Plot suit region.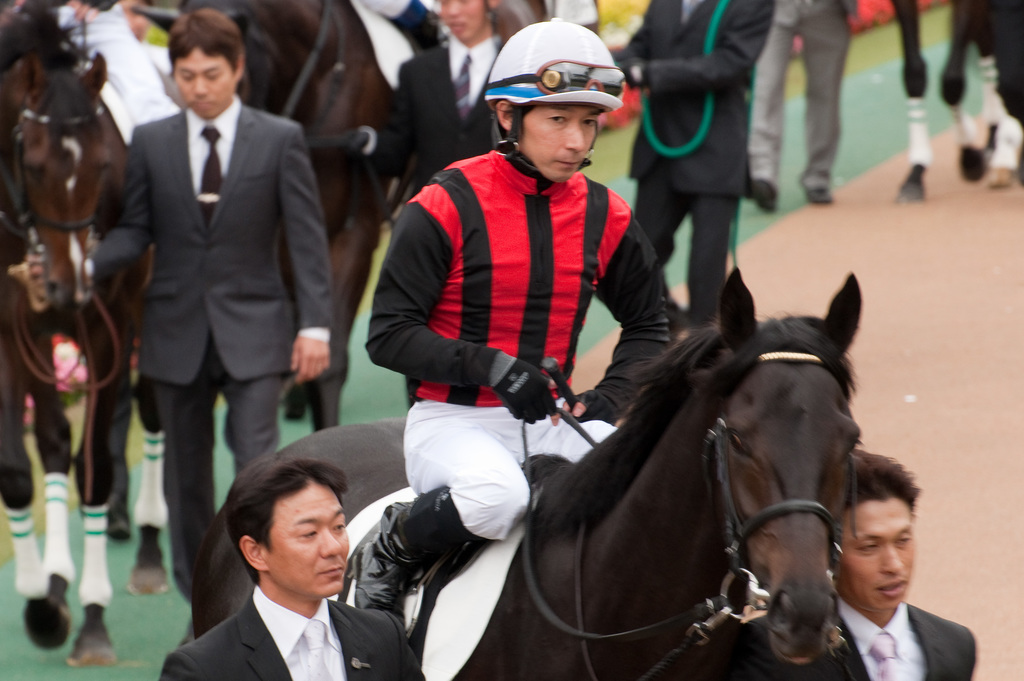
Plotted at region(746, 0, 856, 193).
